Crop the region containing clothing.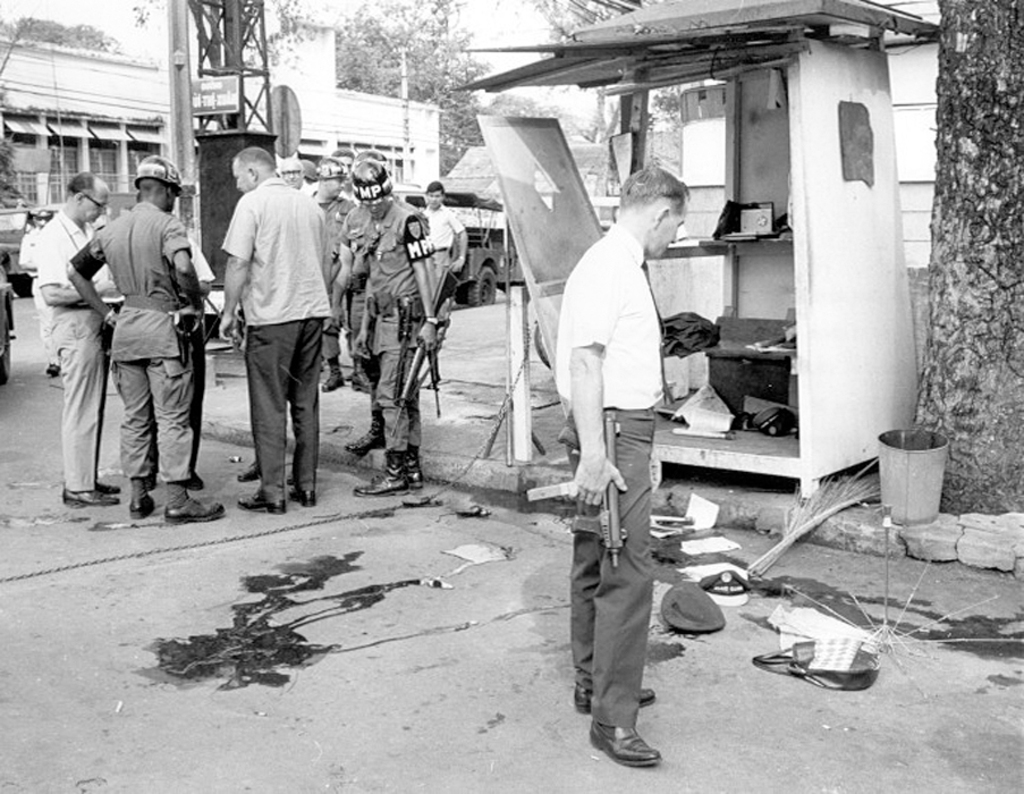
Crop region: {"x1": 9, "y1": 228, "x2": 60, "y2": 356}.
